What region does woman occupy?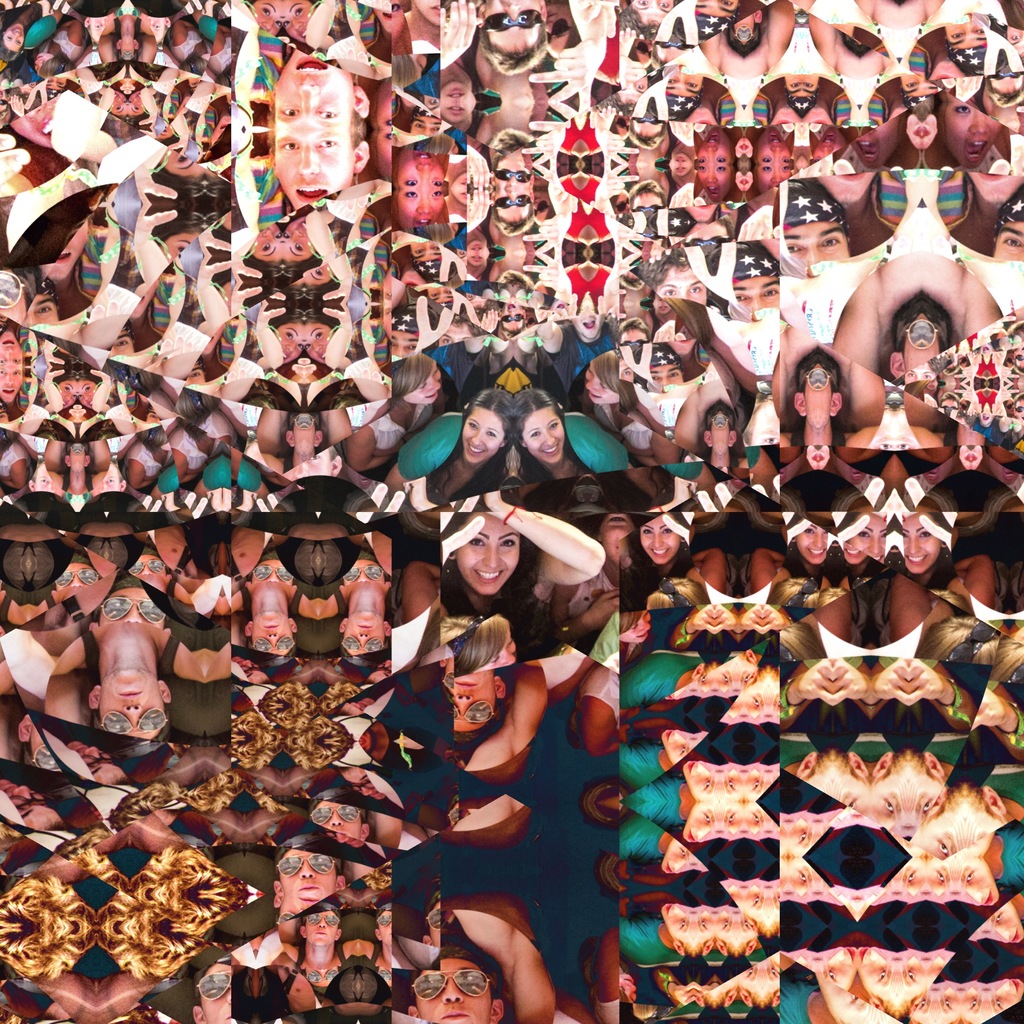
bbox=[394, 387, 521, 495].
